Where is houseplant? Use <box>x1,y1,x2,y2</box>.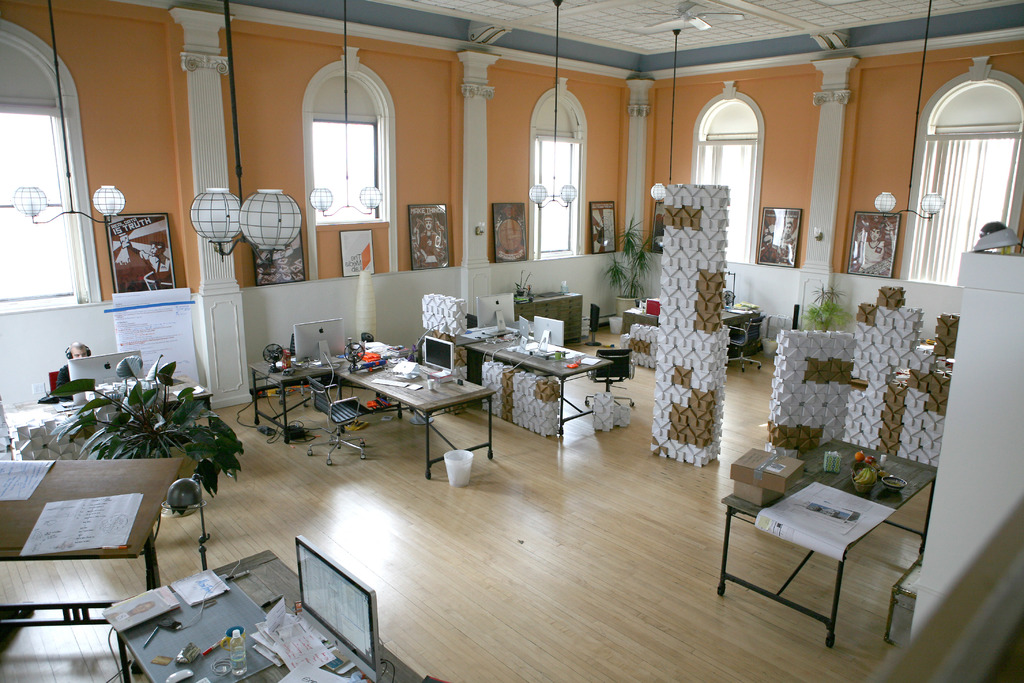
<box>604,212,662,316</box>.
